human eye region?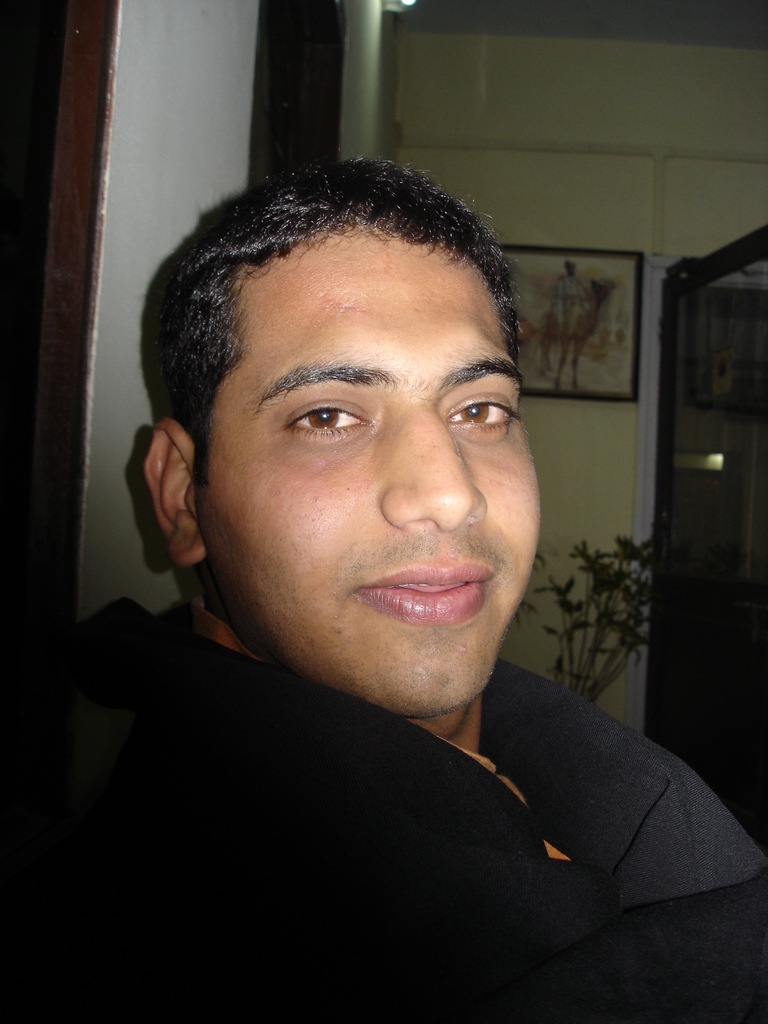
(left=441, top=385, right=515, bottom=442)
